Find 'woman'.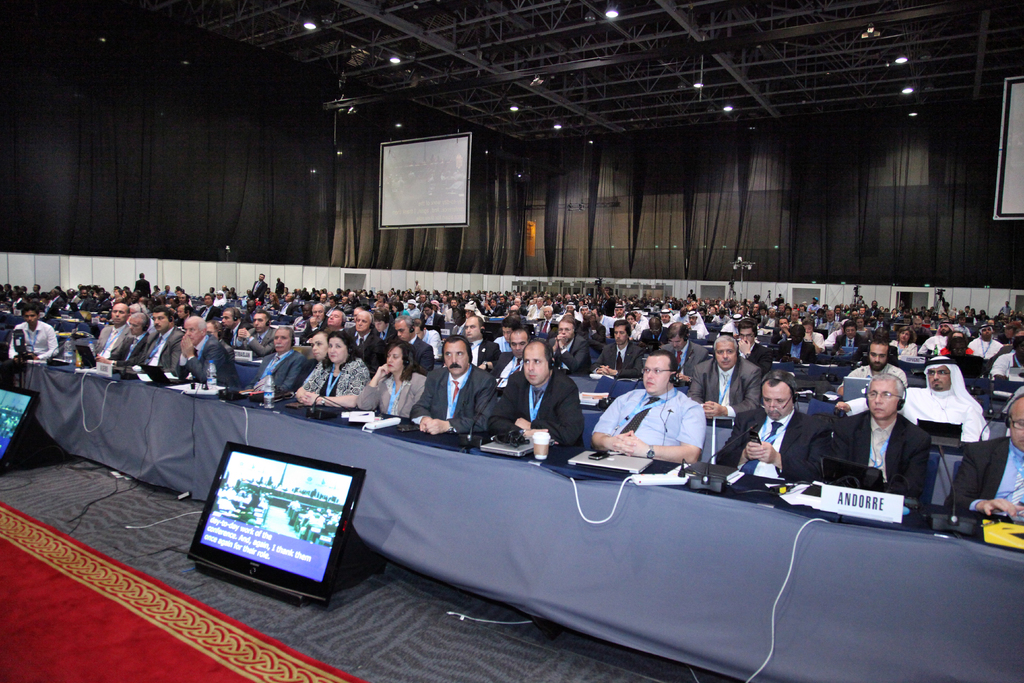
622 313 643 339.
